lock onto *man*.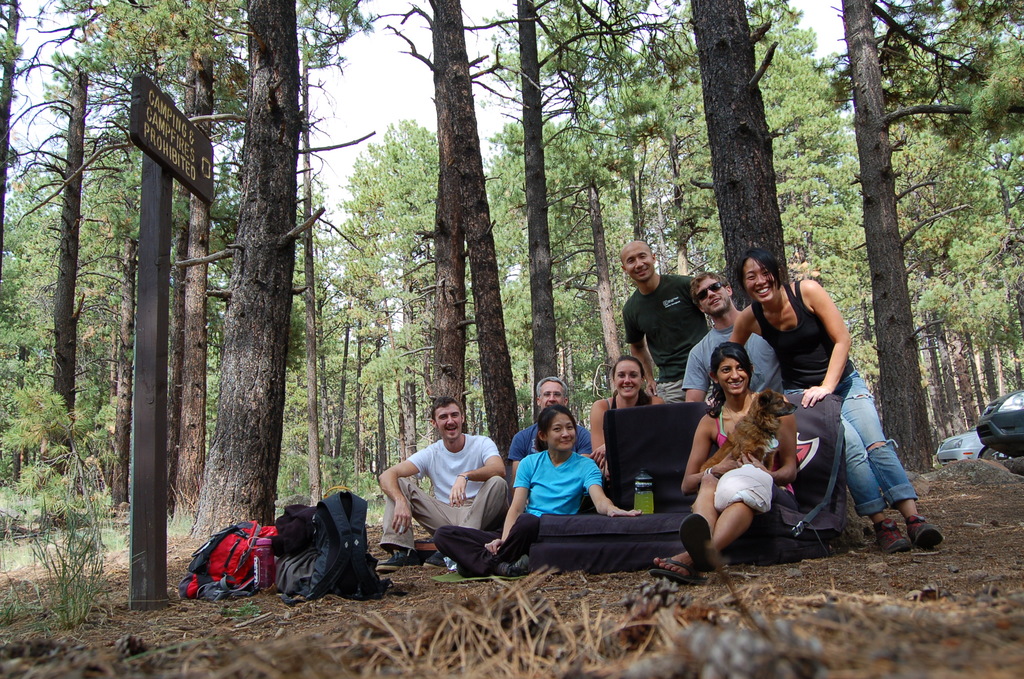
Locked: x1=505 y1=376 x2=593 y2=507.
